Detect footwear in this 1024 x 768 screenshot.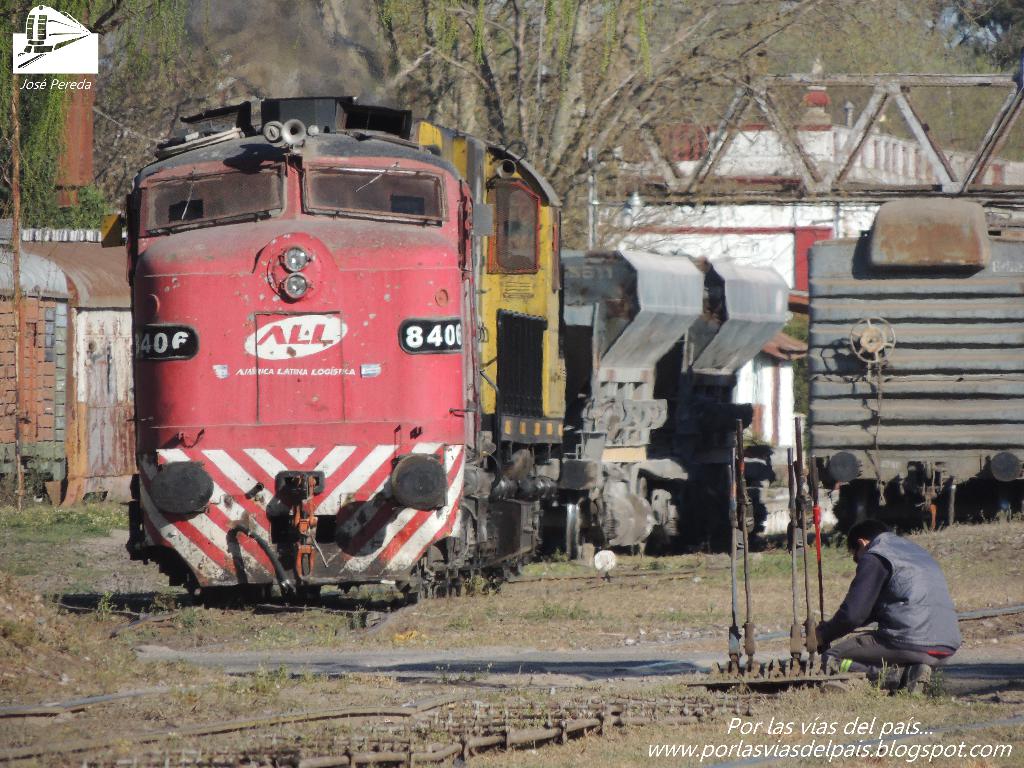
Detection: box(920, 664, 948, 703).
